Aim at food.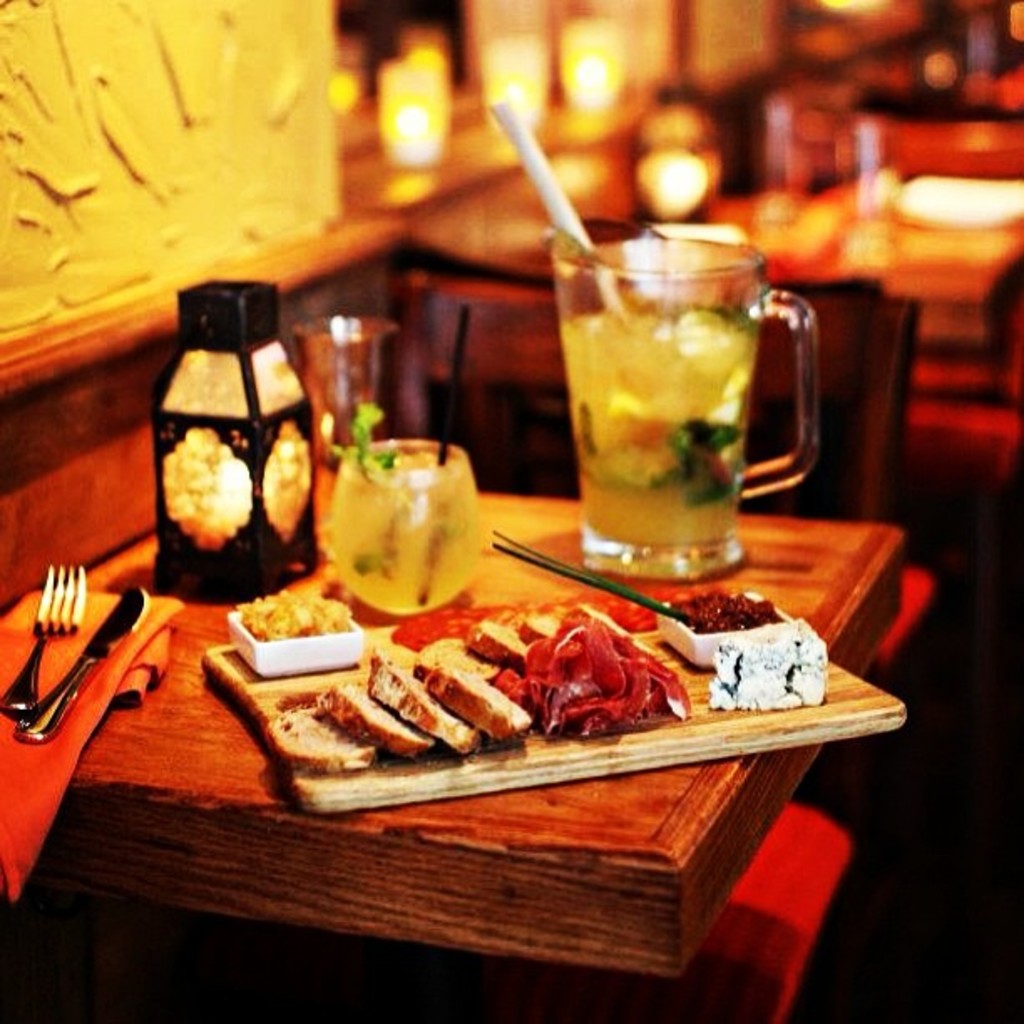
Aimed at detection(706, 617, 825, 724).
